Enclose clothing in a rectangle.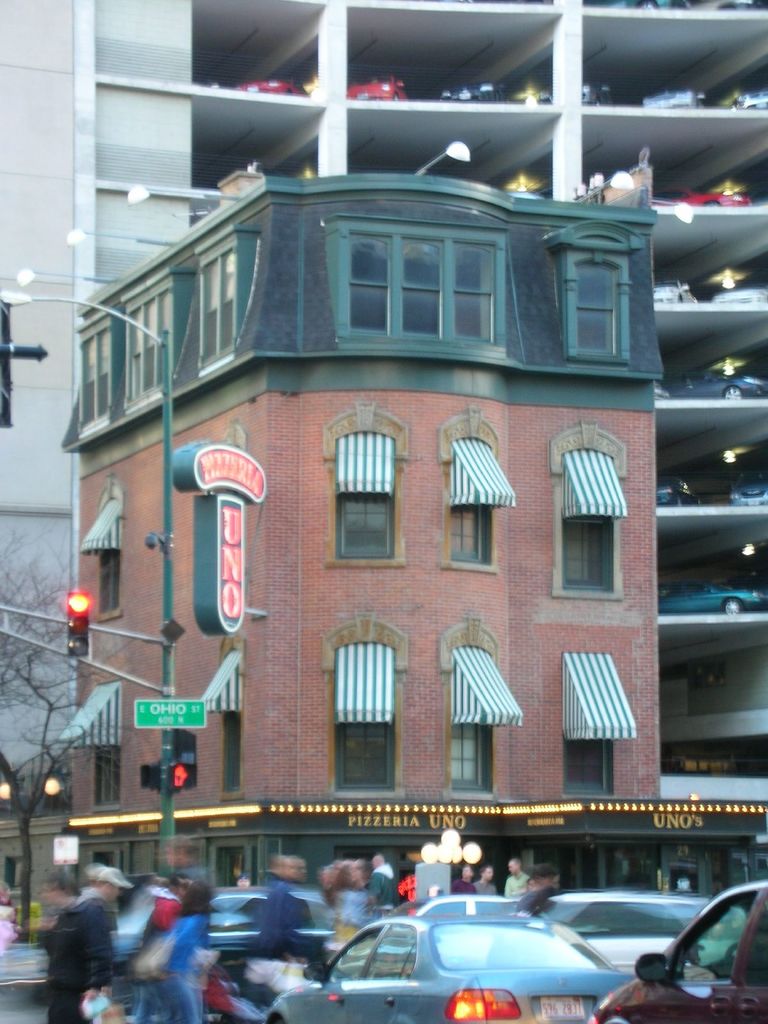
{"x1": 453, "y1": 874, "x2": 477, "y2": 897}.
